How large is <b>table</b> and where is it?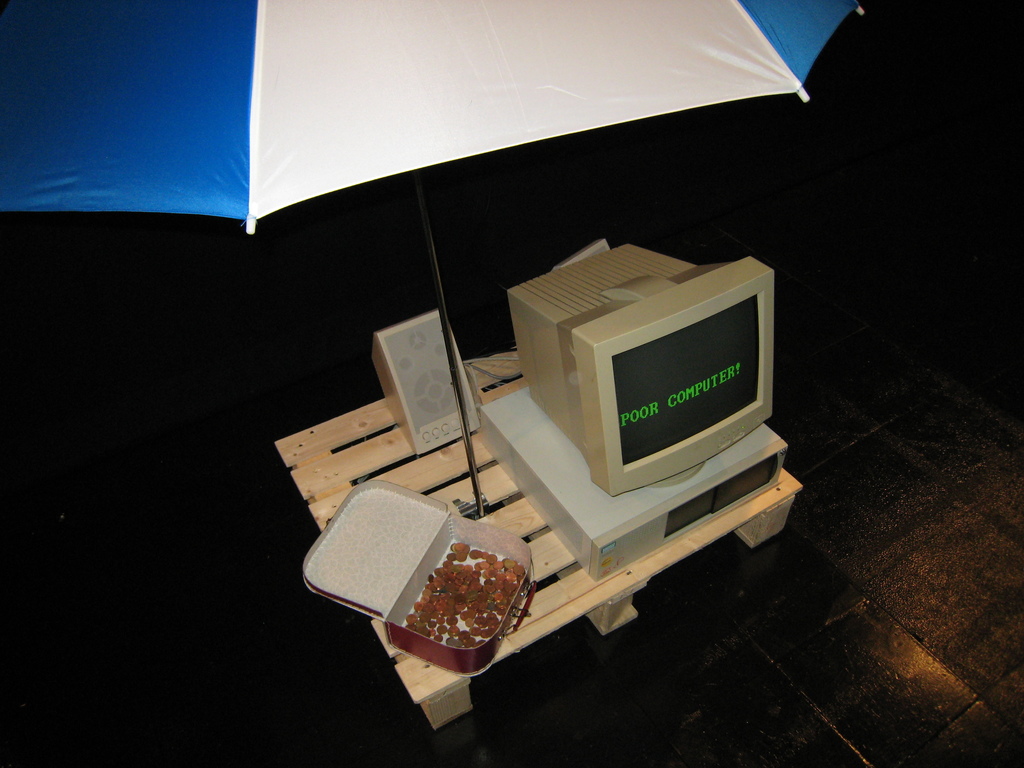
Bounding box: (275, 345, 804, 730).
